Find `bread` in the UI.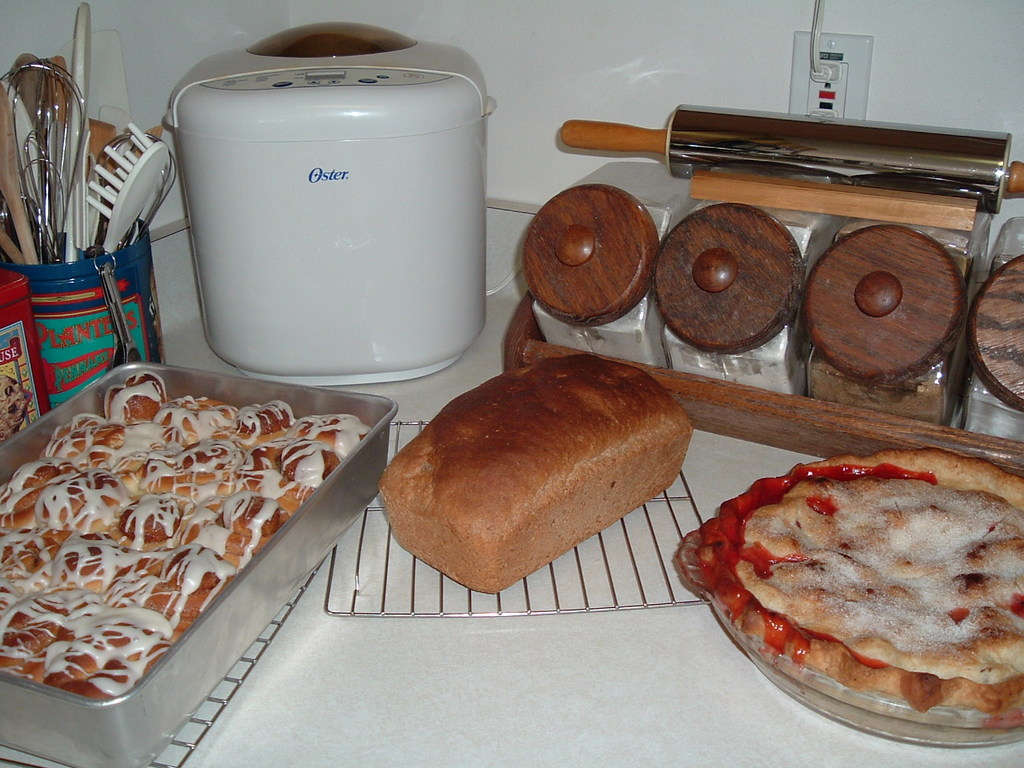
UI element at (366,335,714,595).
